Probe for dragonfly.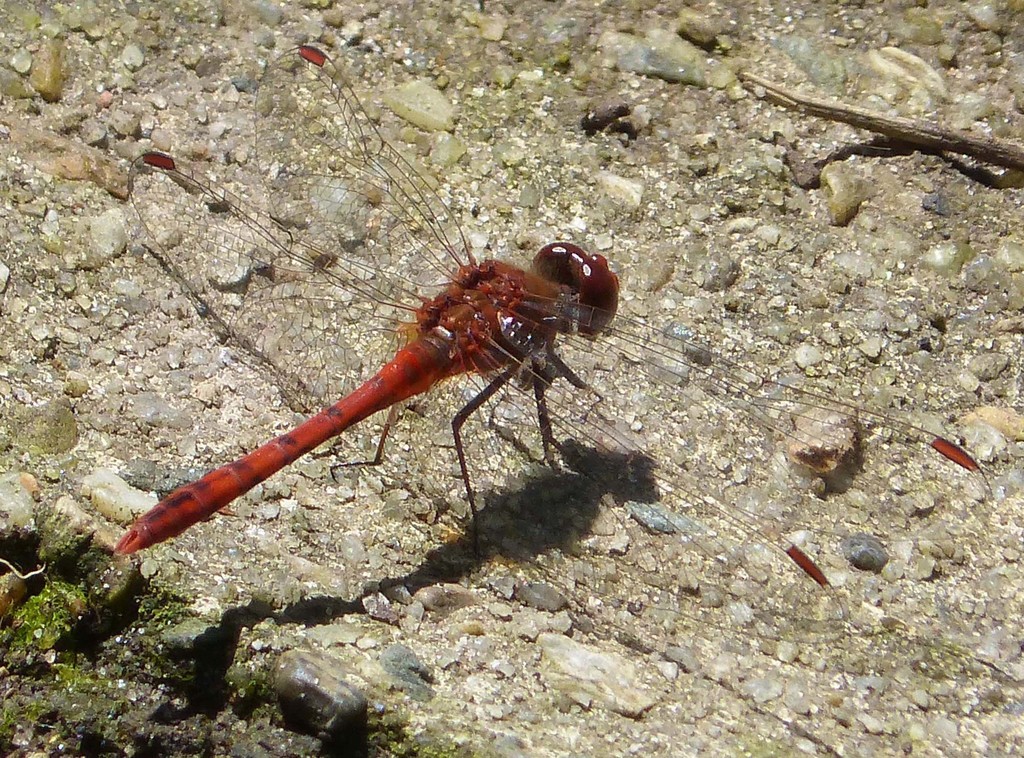
Probe result: pyautogui.locateOnScreen(121, 38, 995, 638).
